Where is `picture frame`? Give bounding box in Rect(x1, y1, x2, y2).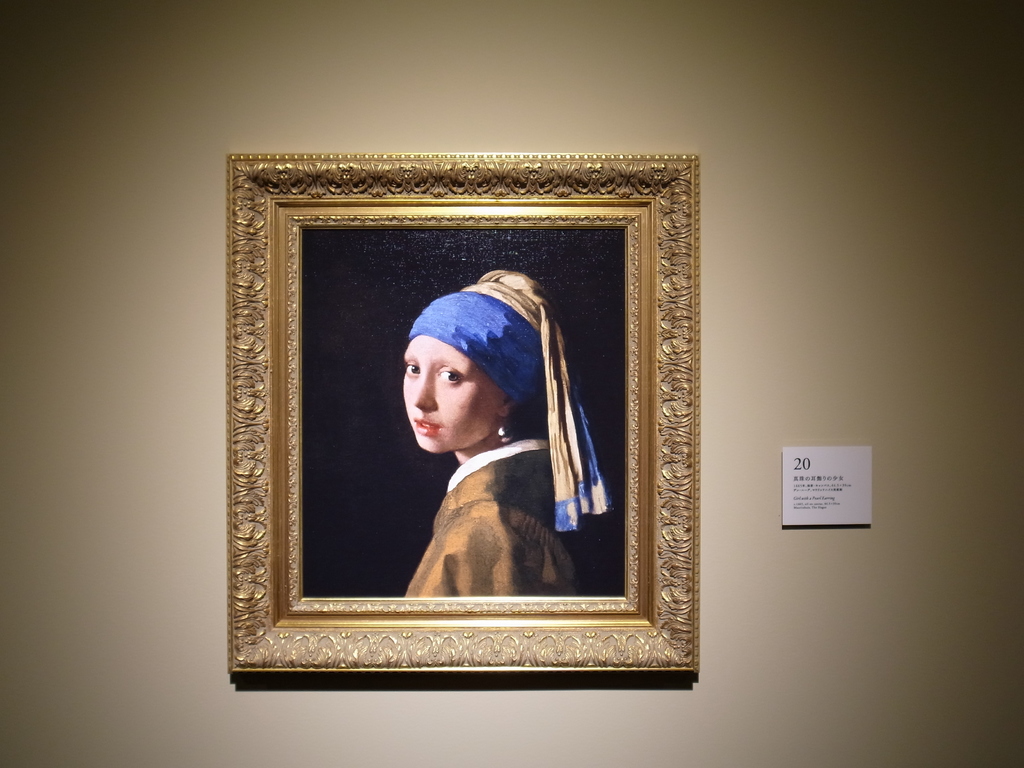
Rect(230, 152, 698, 673).
